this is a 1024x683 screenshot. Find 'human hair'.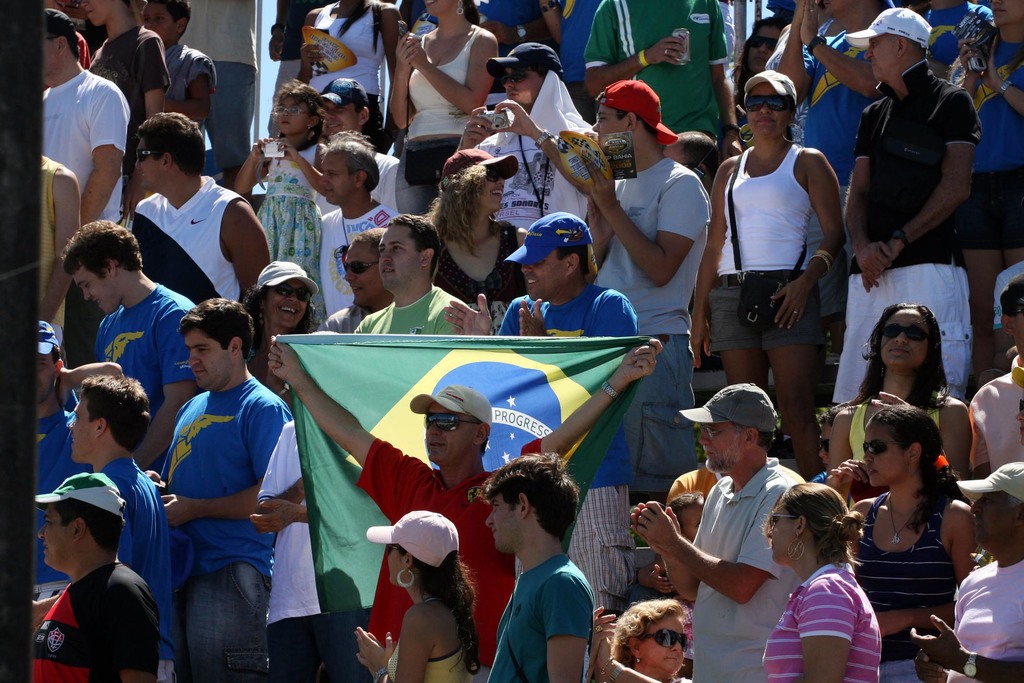
Bounding box: BBox(239, 284, 317, 389).
